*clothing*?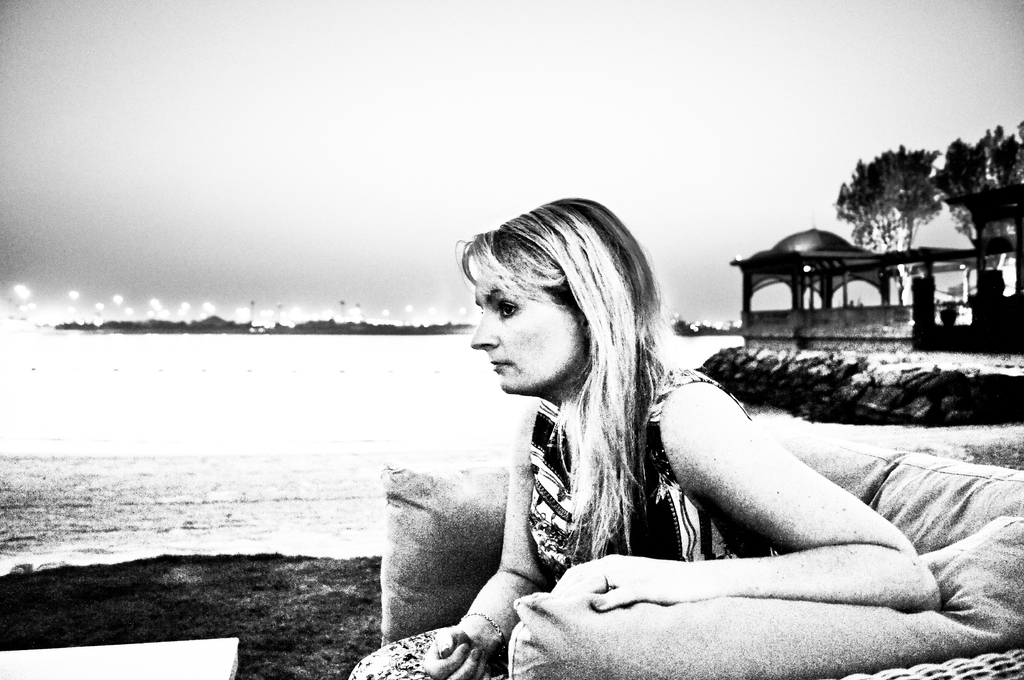
[x1=346, y1=627, x2=513, y2=679]
